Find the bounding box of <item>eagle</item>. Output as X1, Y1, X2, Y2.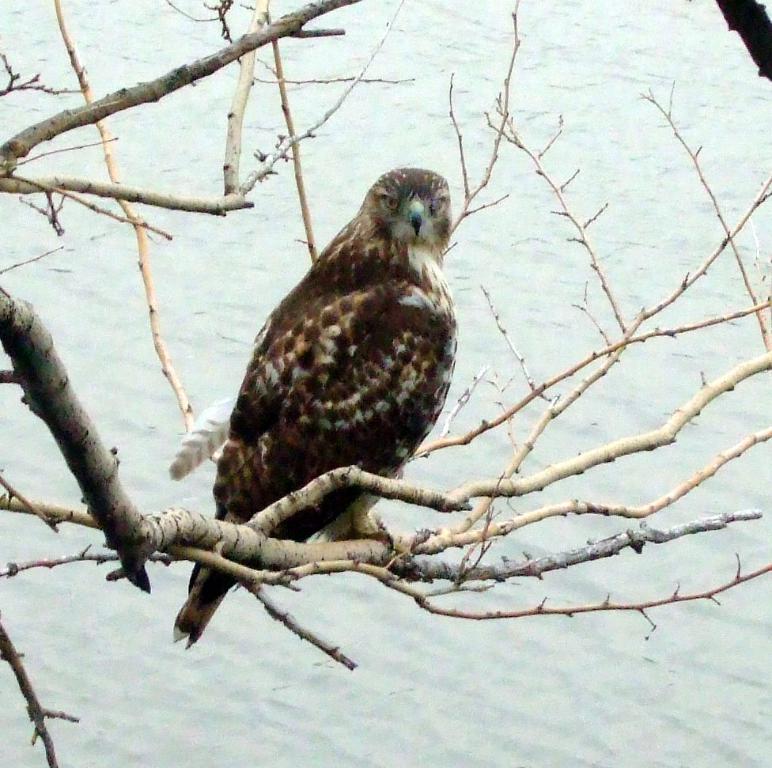
167, 164, 464, 657.
